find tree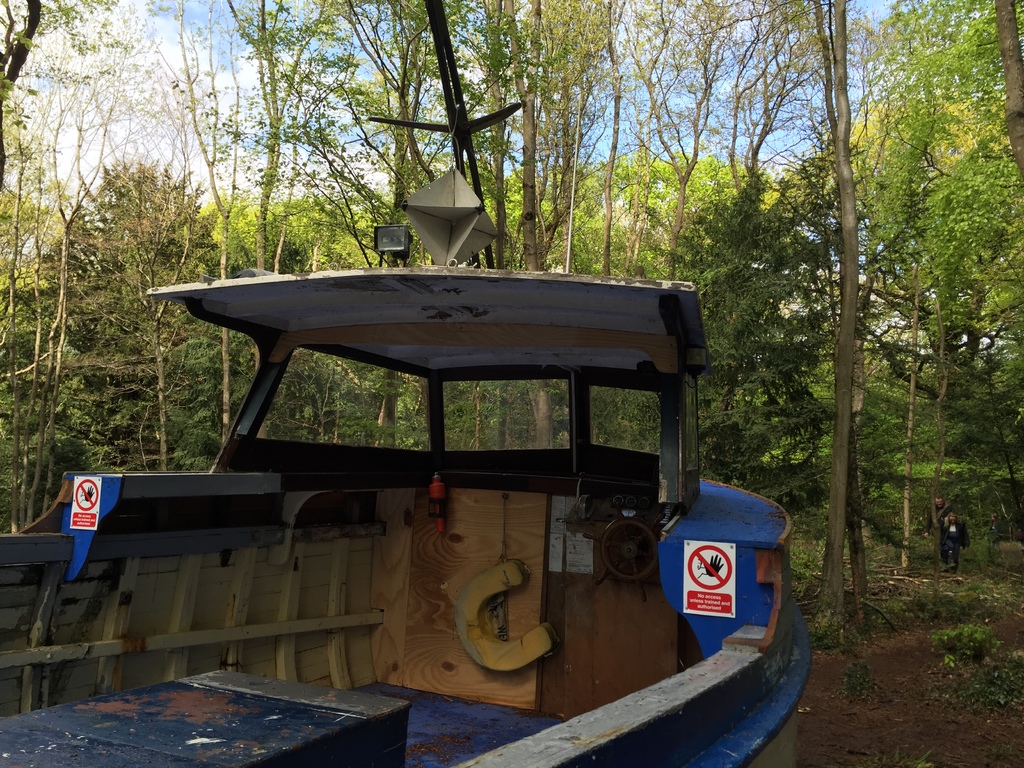
155:2:239:404
